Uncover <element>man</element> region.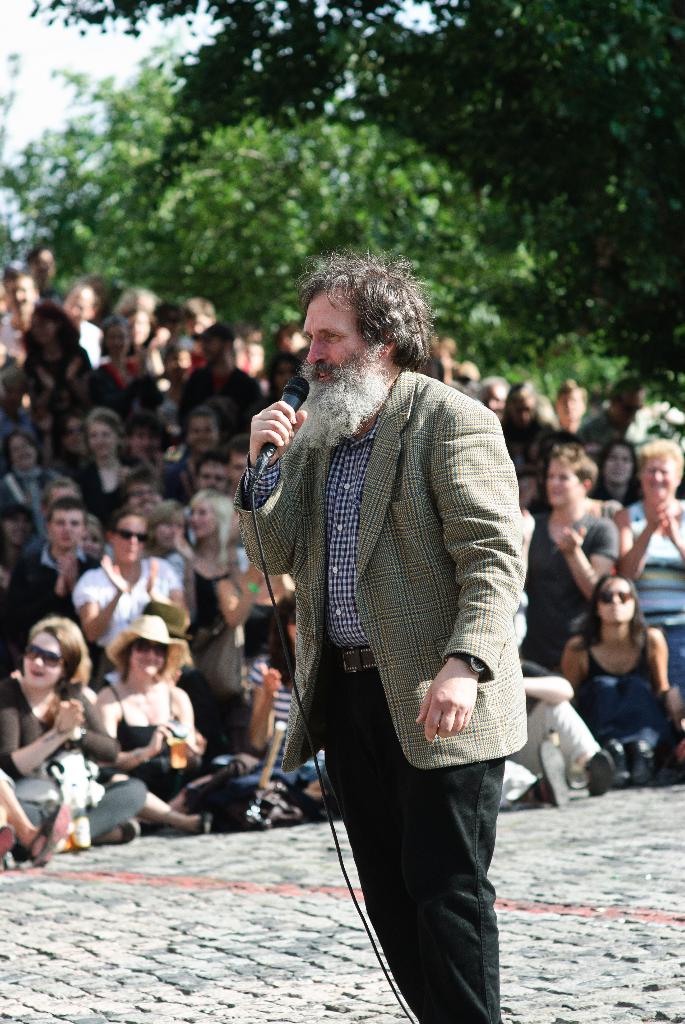
Uncovered: bbox(0, 260, 37, 367).
